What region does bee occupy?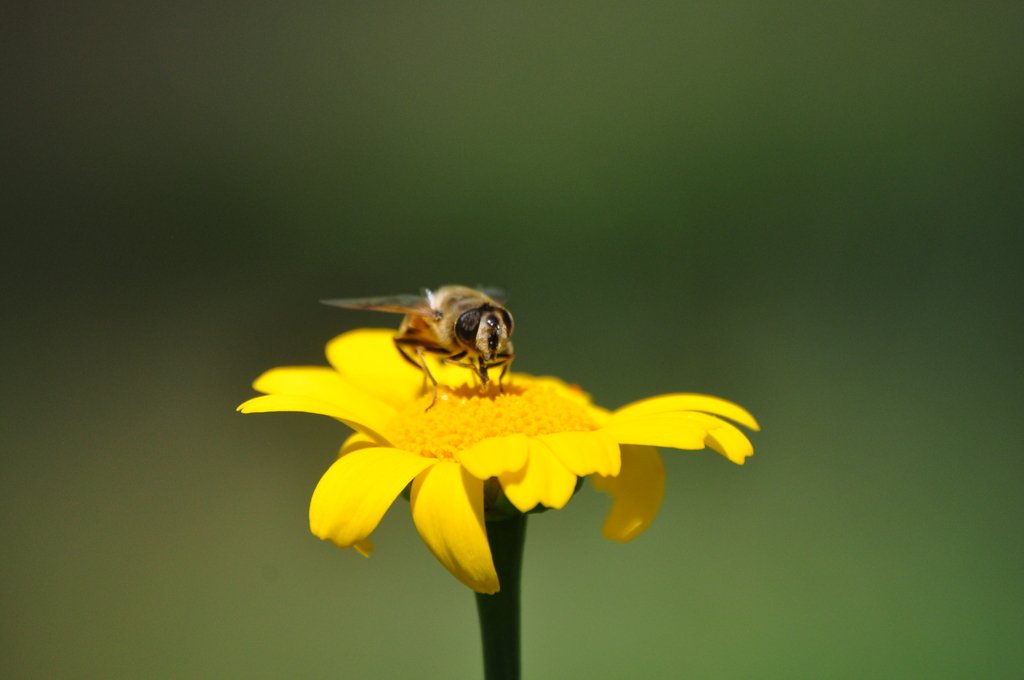
Rect(321, 284, 516, 404).
